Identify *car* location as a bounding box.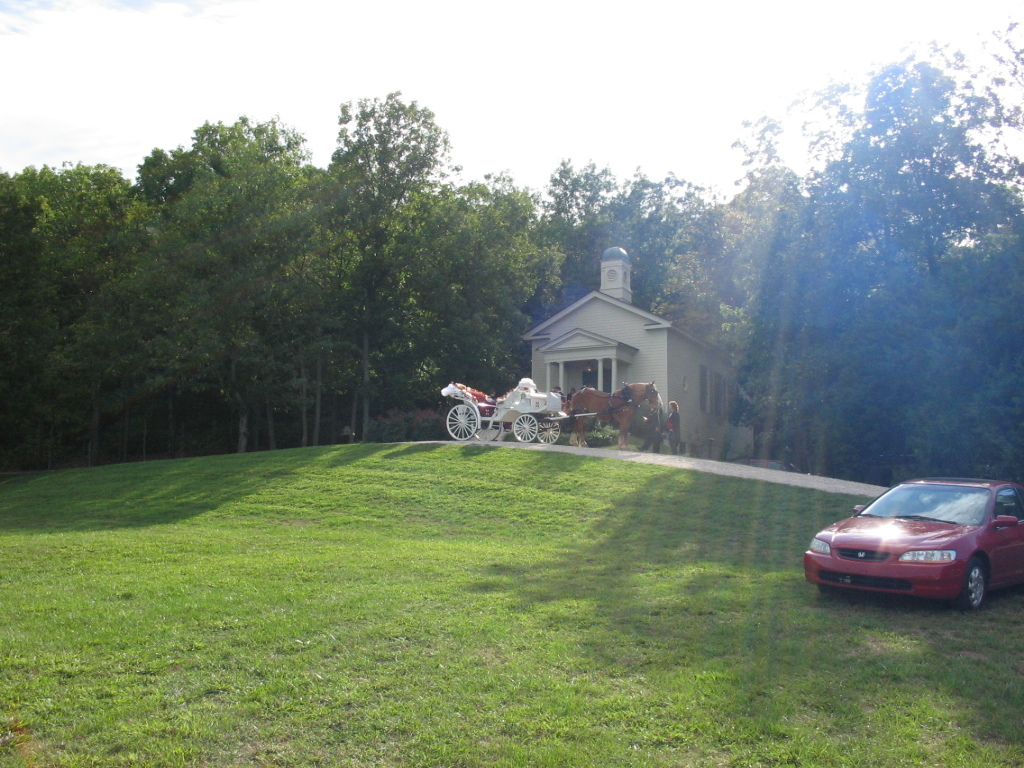
BBox(802, 477, 1023, 614).
